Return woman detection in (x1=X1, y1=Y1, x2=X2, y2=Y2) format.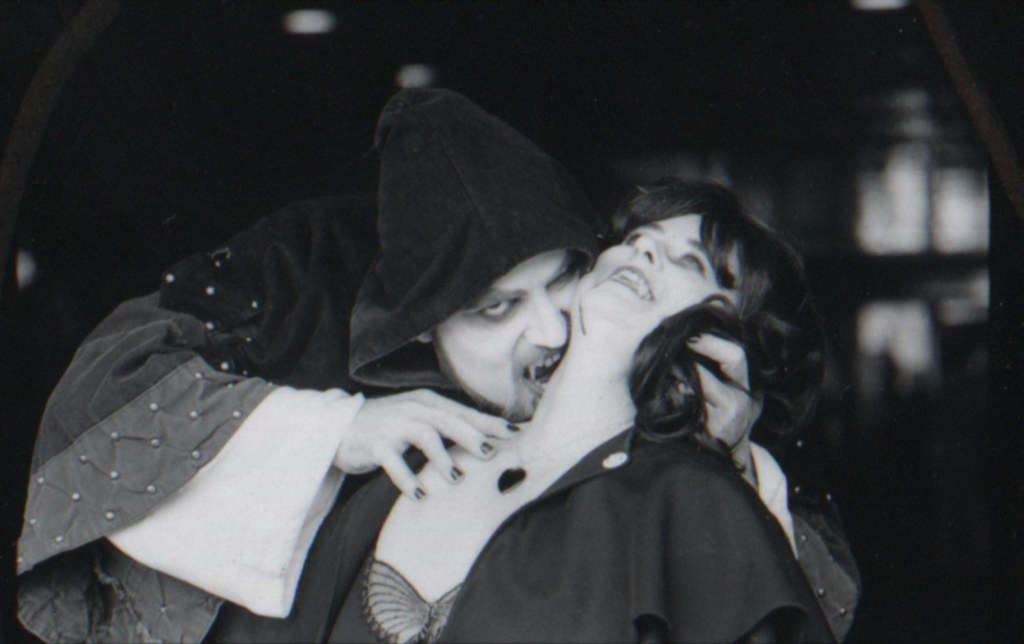
(x1=191, y1=109, x2=832, y2=635).
